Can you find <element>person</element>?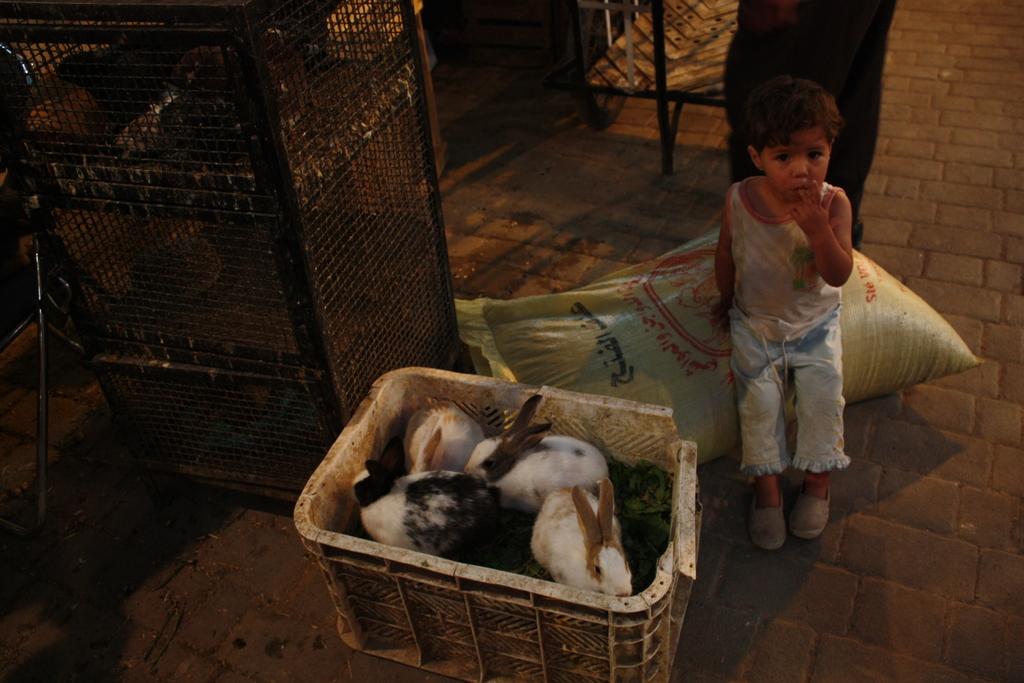
Yes, bounding box: [x1=725, y1=79, x2=879, y2=585].
